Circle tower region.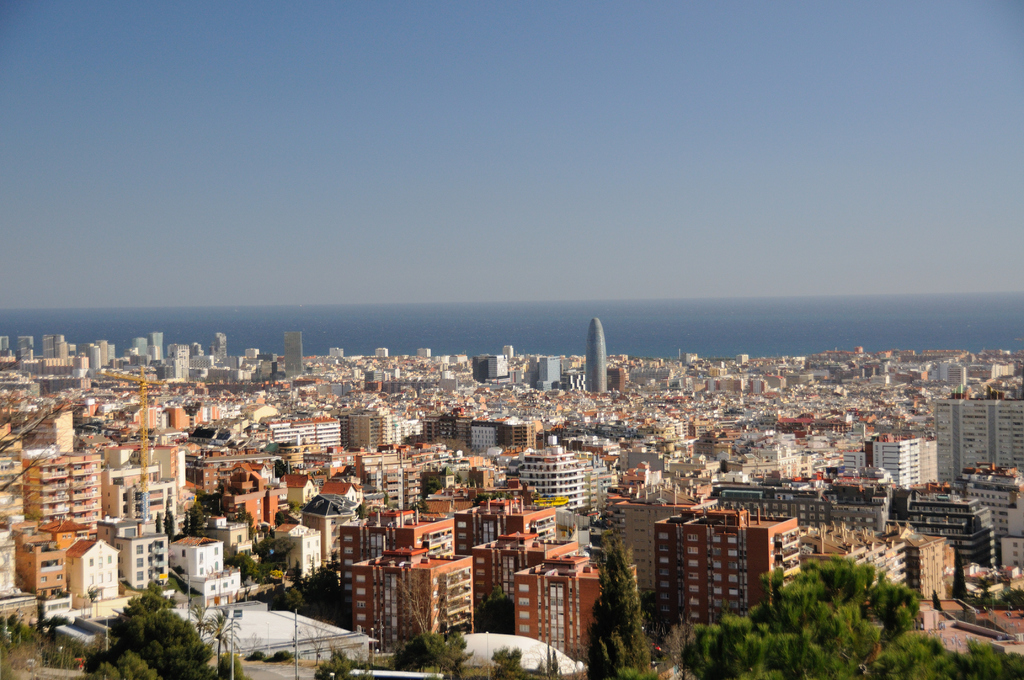
Region: <region>82, 336, 121, 374</region>.
